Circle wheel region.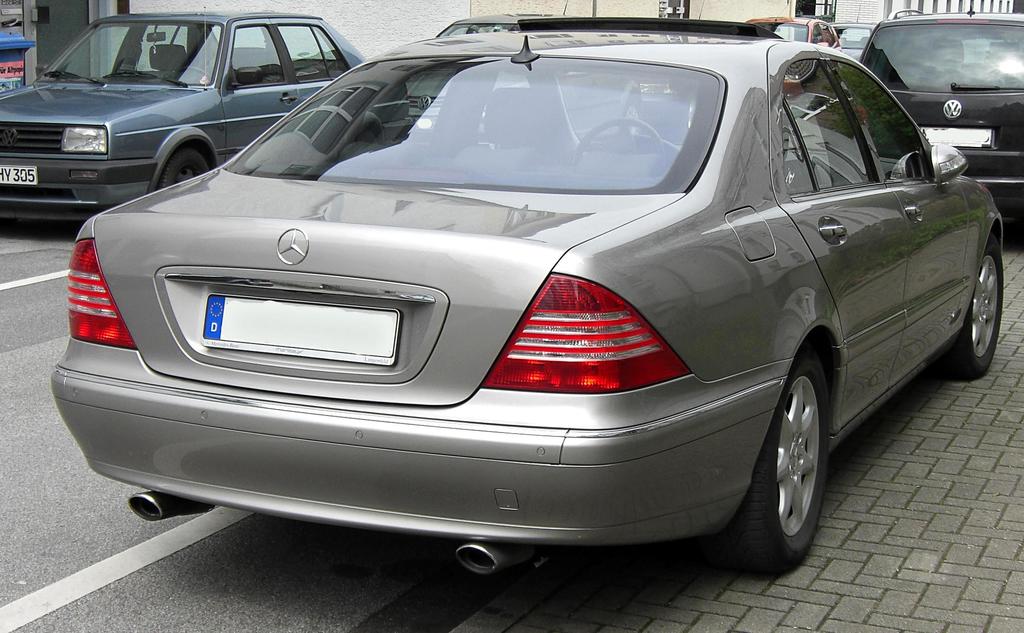
Region: (161,151,211,186).
